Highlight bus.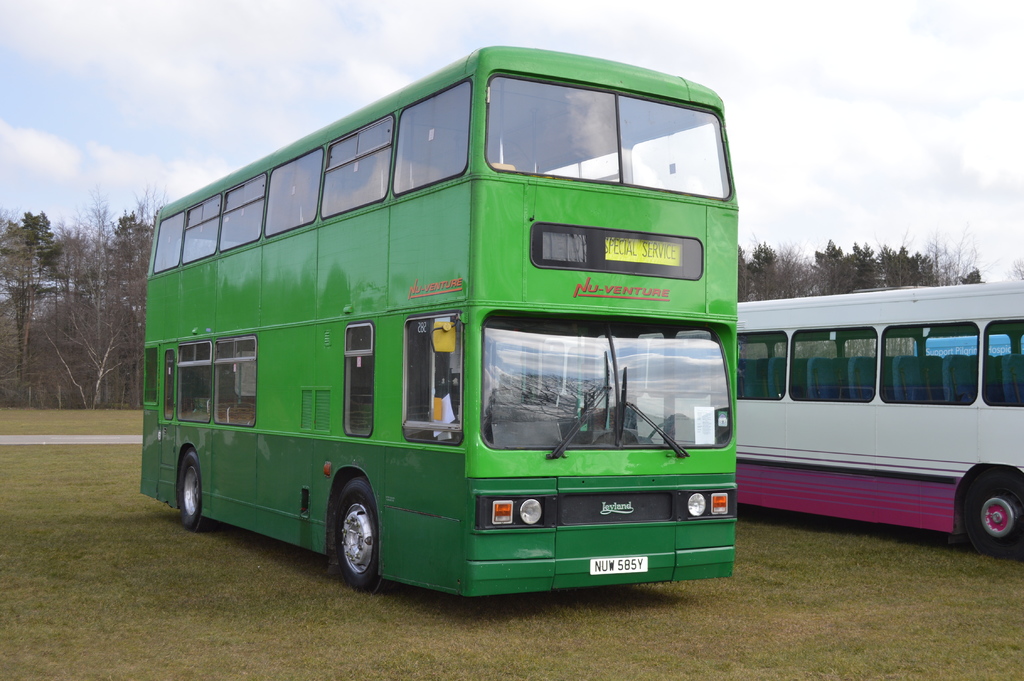
Highlighted region: <bbox>637, 277, 1023, 559</bbox>.
